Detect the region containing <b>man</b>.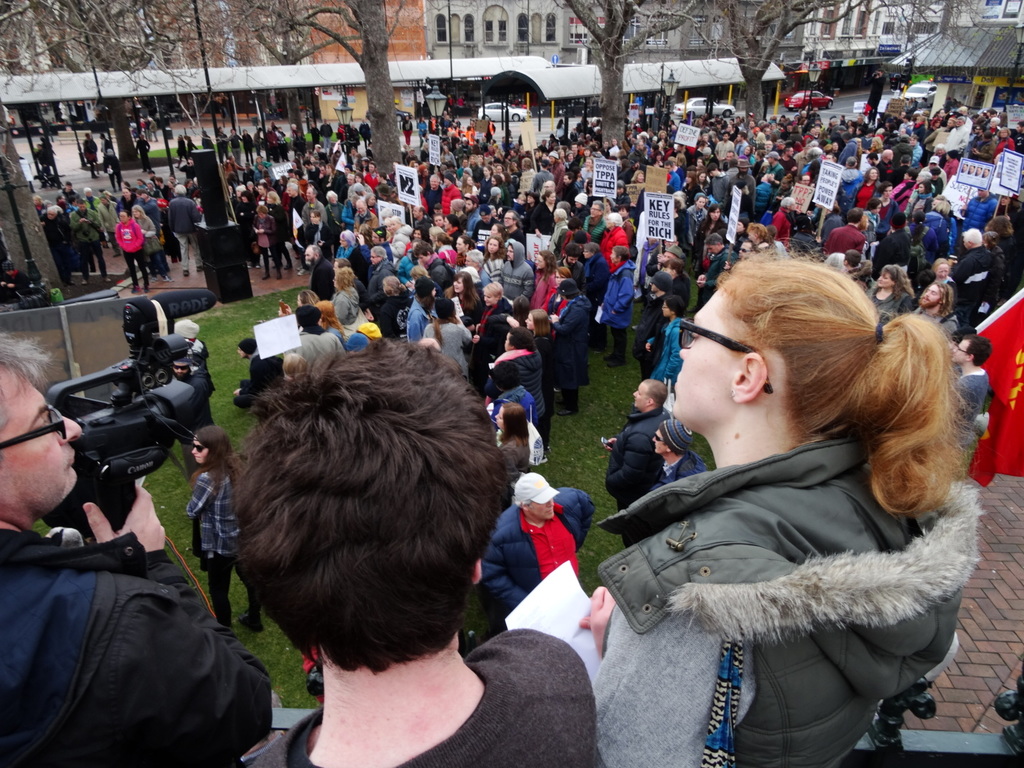
4/353/268/751.
